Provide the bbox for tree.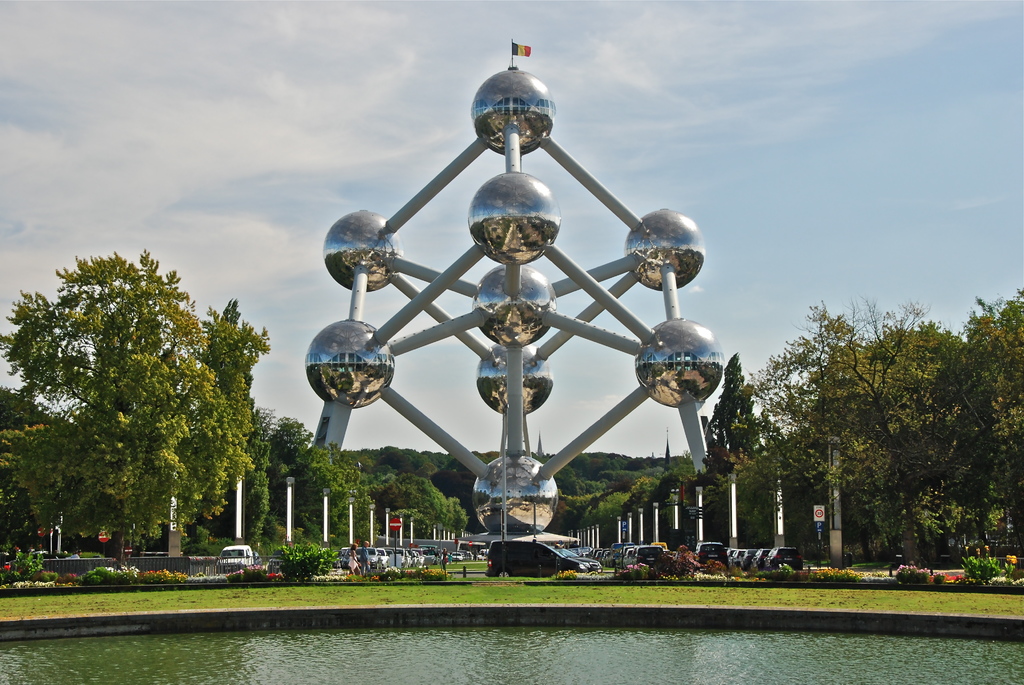
385 505 436 541.
